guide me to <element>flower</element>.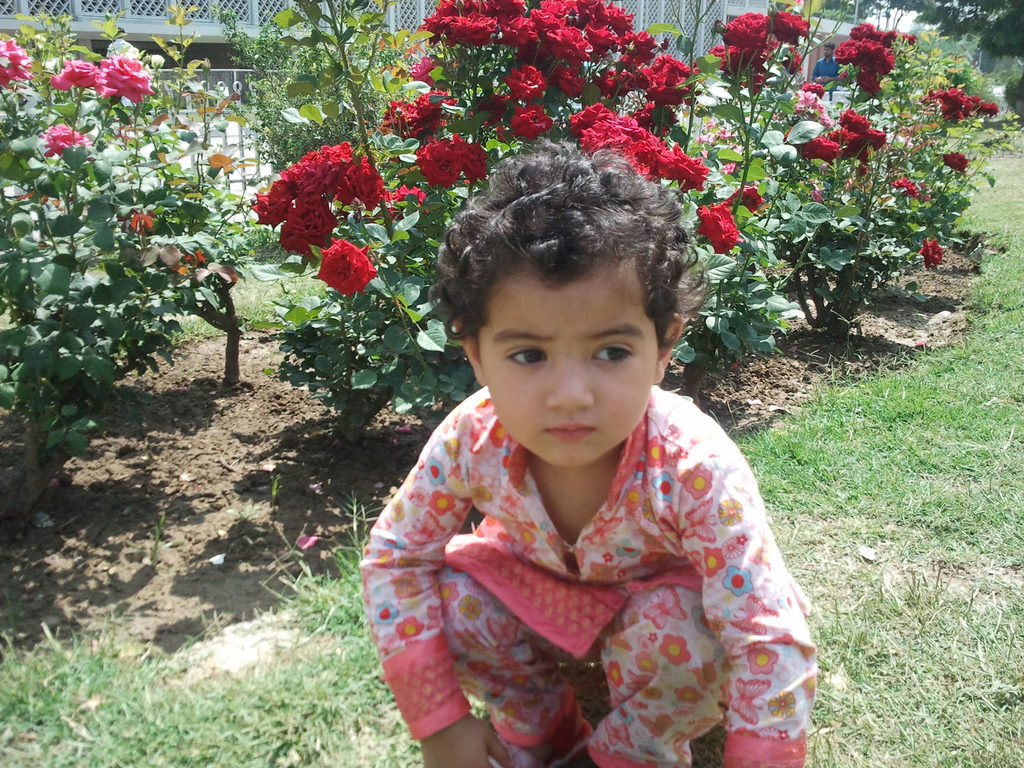
Guidance: left=604, top=659, right=625, bottom=689.
